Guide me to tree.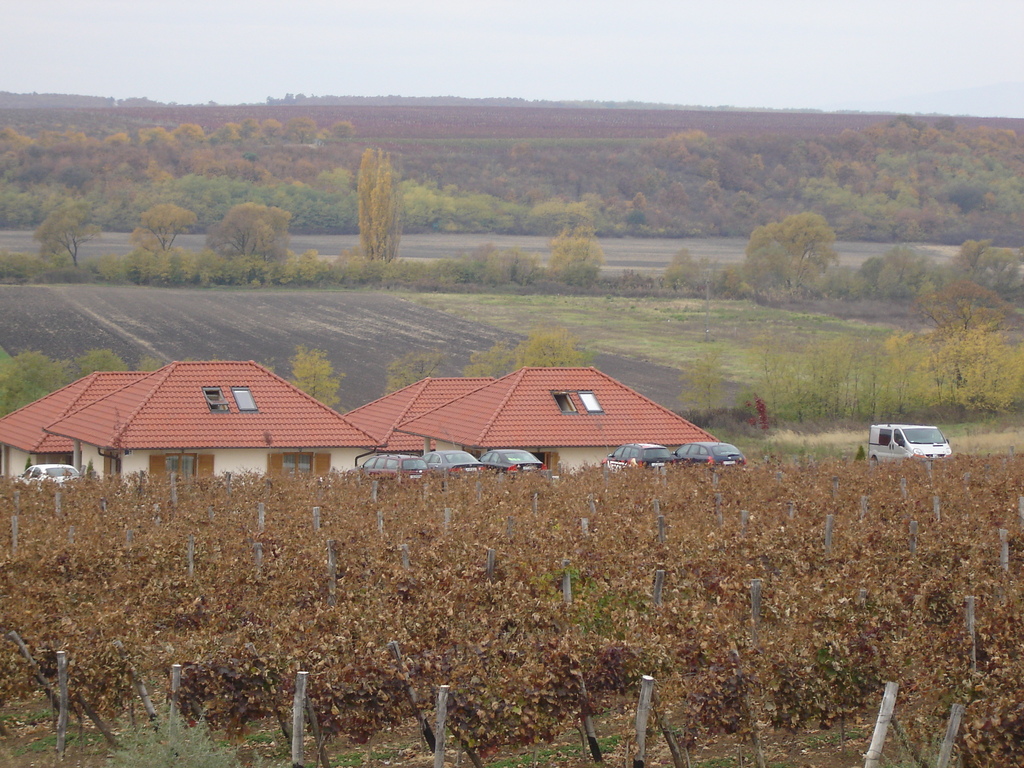
Guidance: [left=135, top=203, right=202, bottom=264].
